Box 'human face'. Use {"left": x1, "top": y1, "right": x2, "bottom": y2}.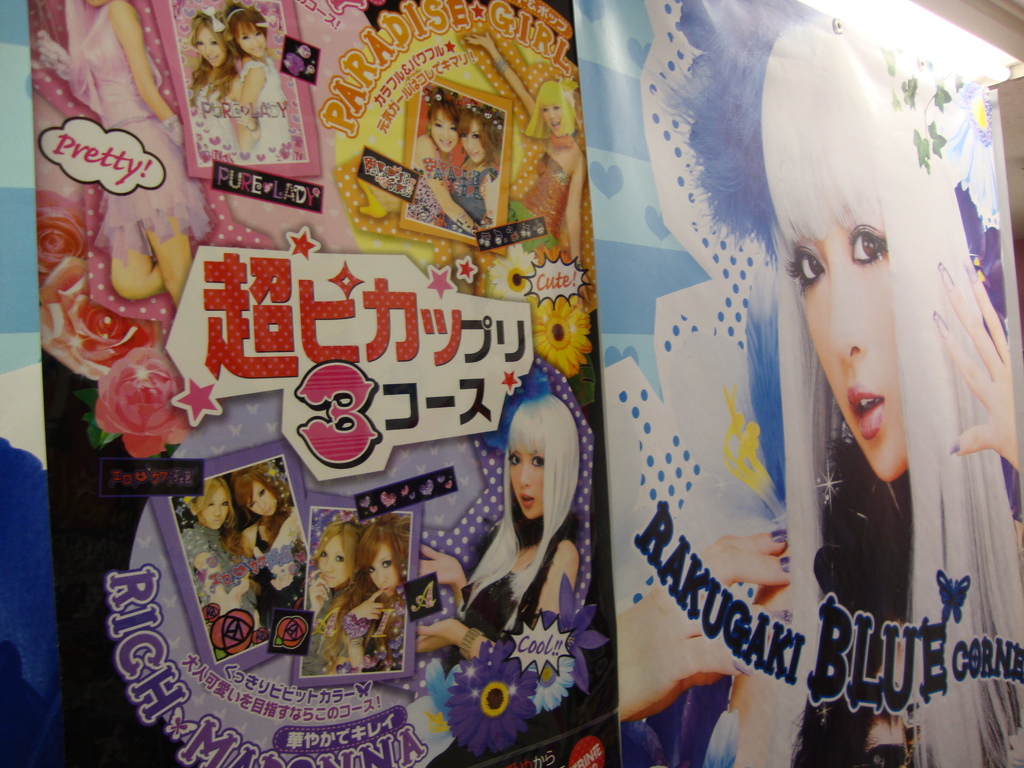
{"left": 319, "top": 535, "right": 350, "bottom": 591}.
